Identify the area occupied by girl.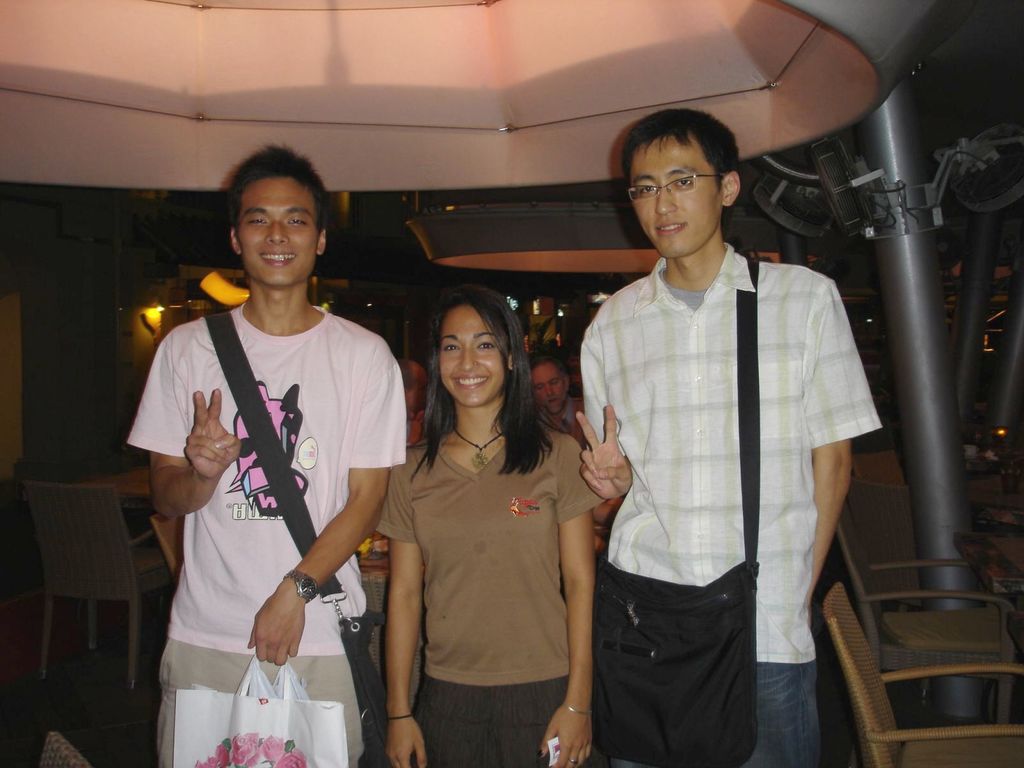
Area: rect(392, 275, 593, 767).
